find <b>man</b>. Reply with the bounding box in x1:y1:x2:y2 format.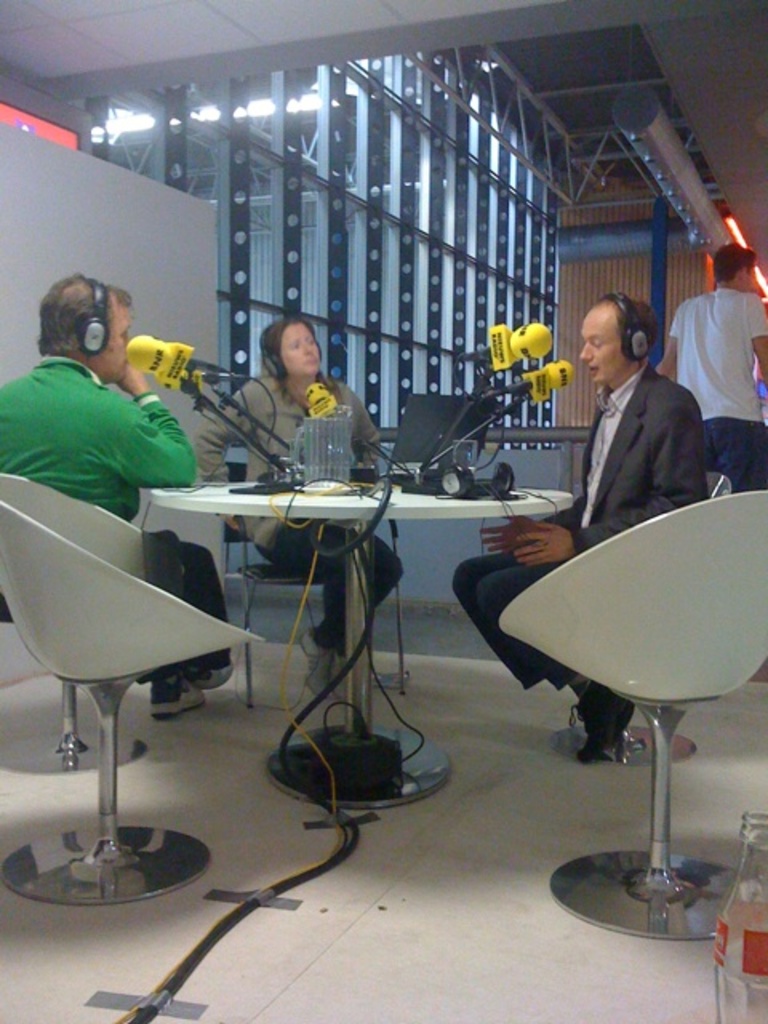
0:270:232:720.
